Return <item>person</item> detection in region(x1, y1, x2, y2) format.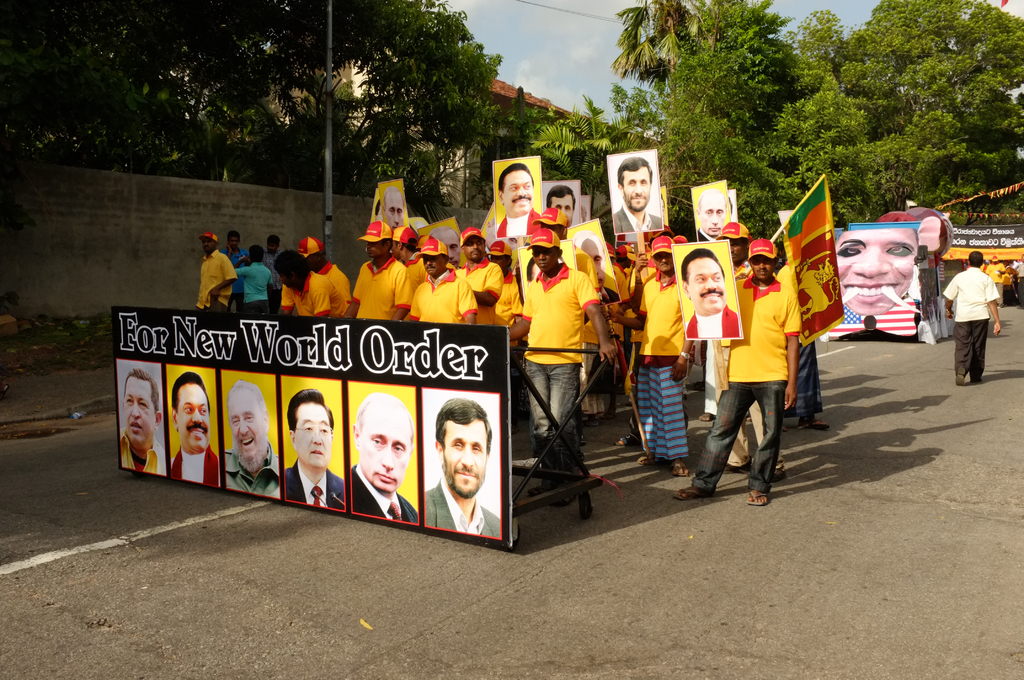
region(676, 245, 754, 343).
